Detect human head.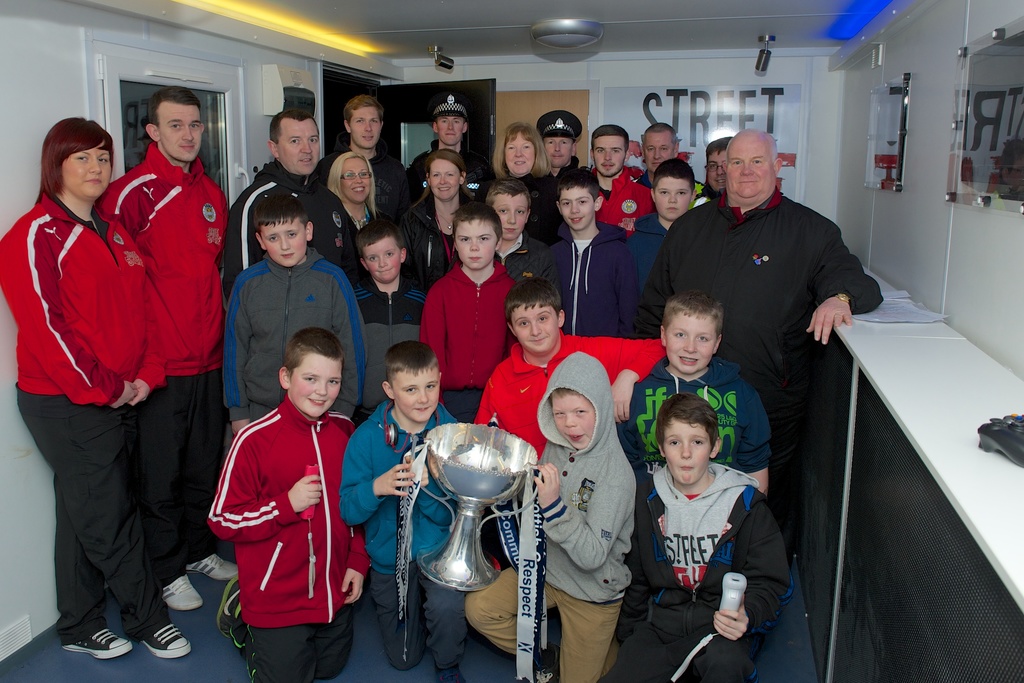
Detected at pyautogui.locateOnScreen(642, 123, 677, 173).
